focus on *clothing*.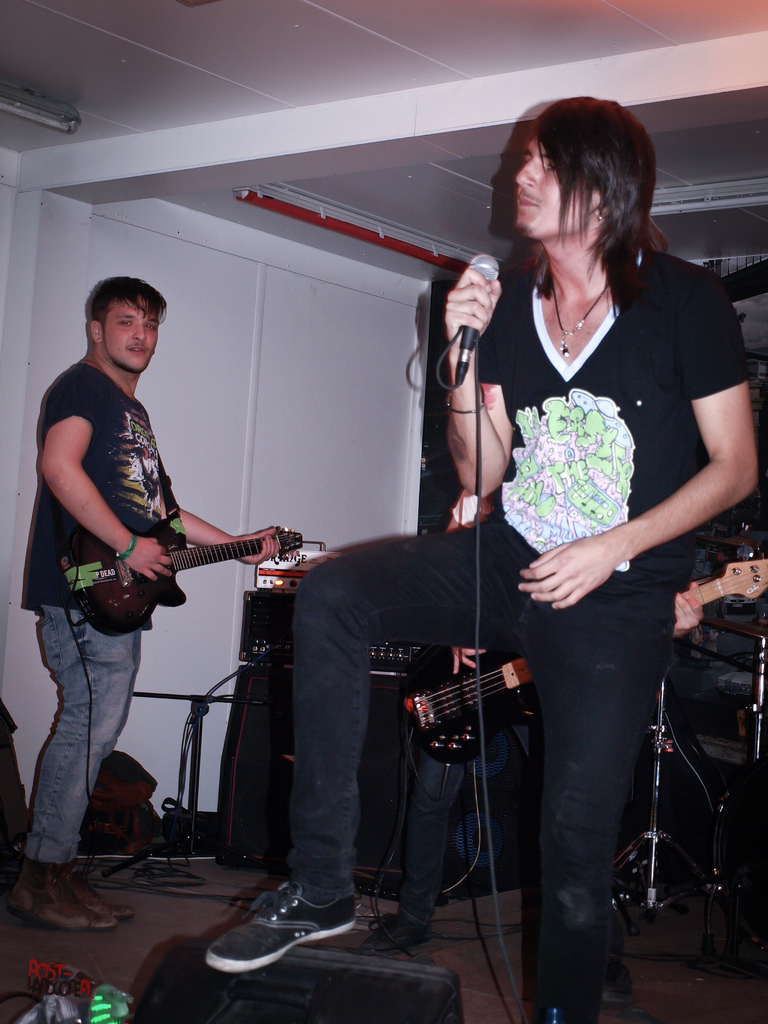
Focused at {"x1": 289, "y1": 225, "x2": 756, "y2": 1017}.
